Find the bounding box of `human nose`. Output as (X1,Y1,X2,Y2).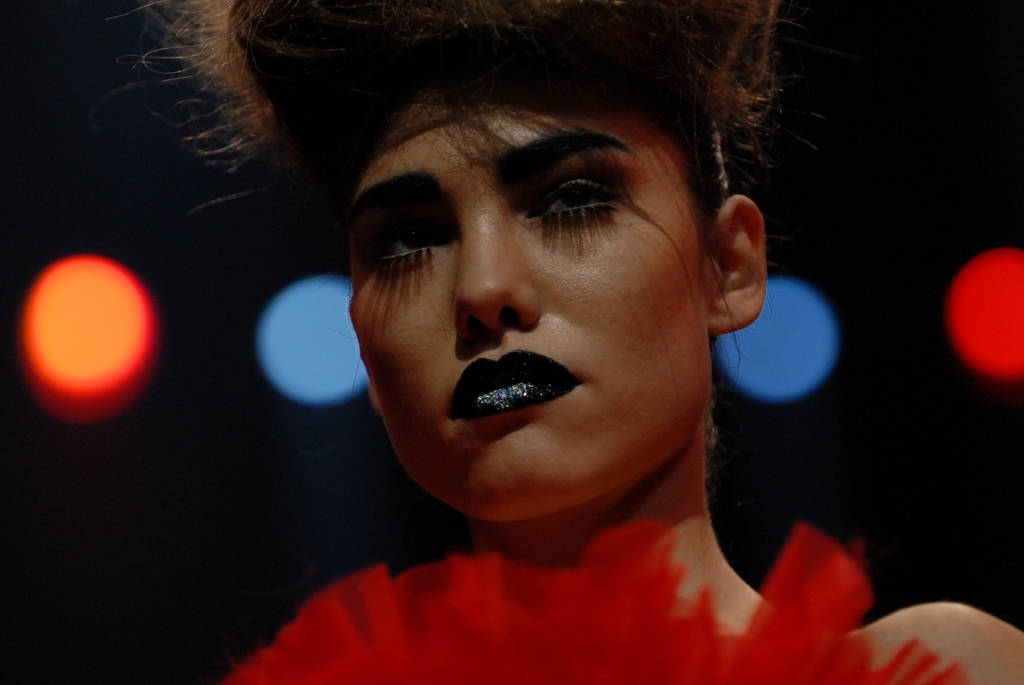
(460,221,541,340).
